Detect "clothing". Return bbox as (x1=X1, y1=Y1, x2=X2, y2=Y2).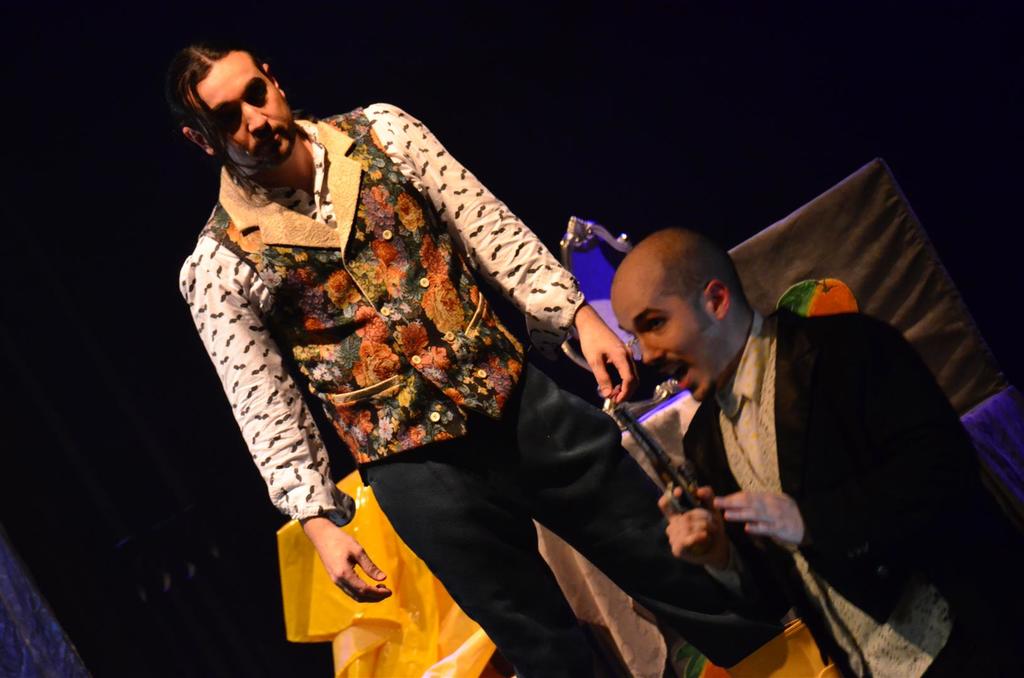
(x1=177, y1=97, x2=788, y2=677).
